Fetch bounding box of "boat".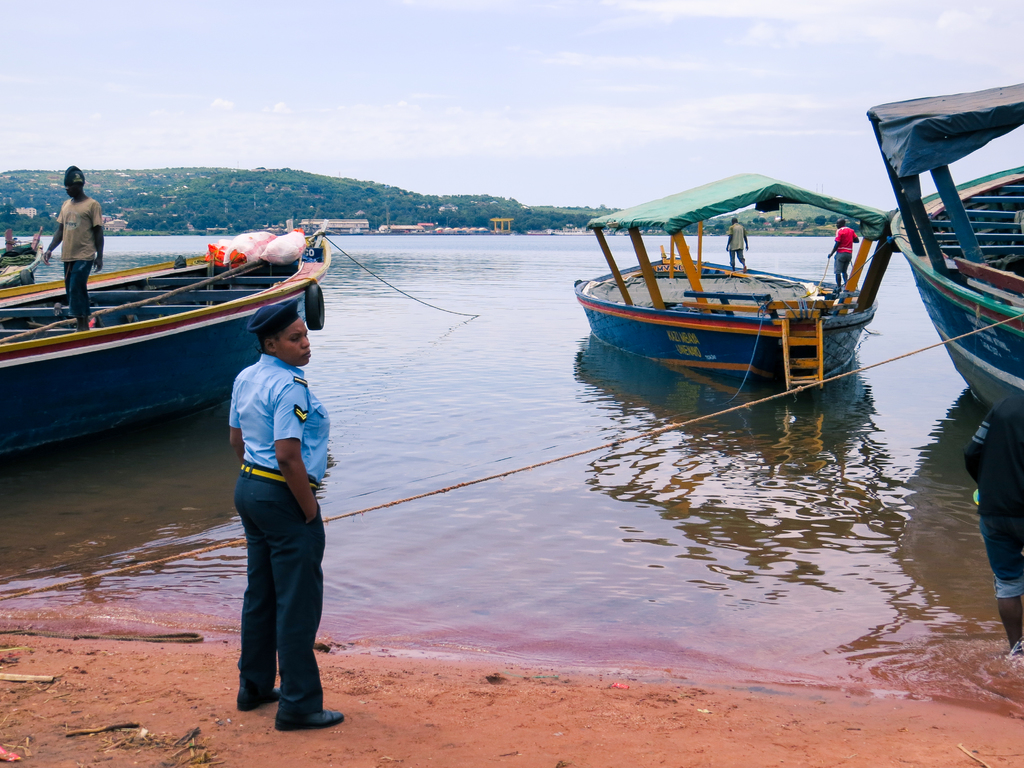
Bbox: 888 79 1023 406.
